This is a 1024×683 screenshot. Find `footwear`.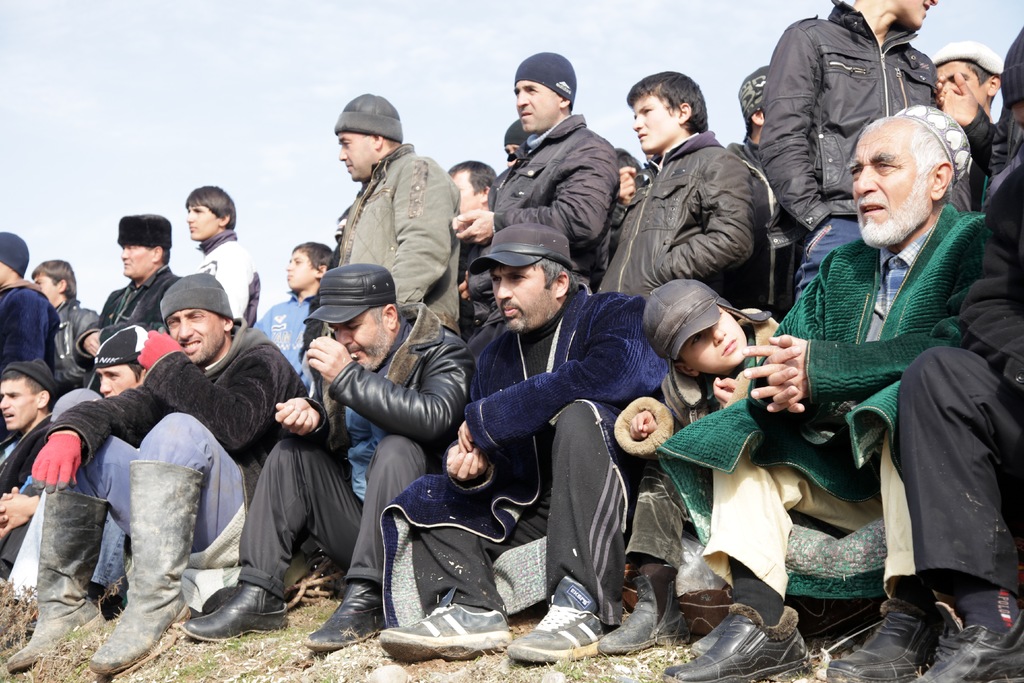
Bounding box: BBox(92, 463, 200, 672).
